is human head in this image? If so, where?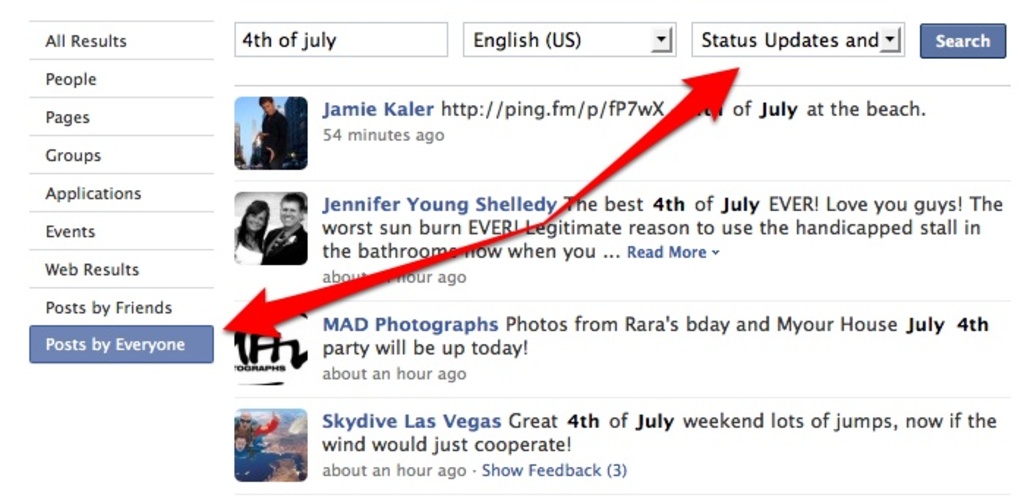
Yes, at bbox=(255, 97, 278, 119).
